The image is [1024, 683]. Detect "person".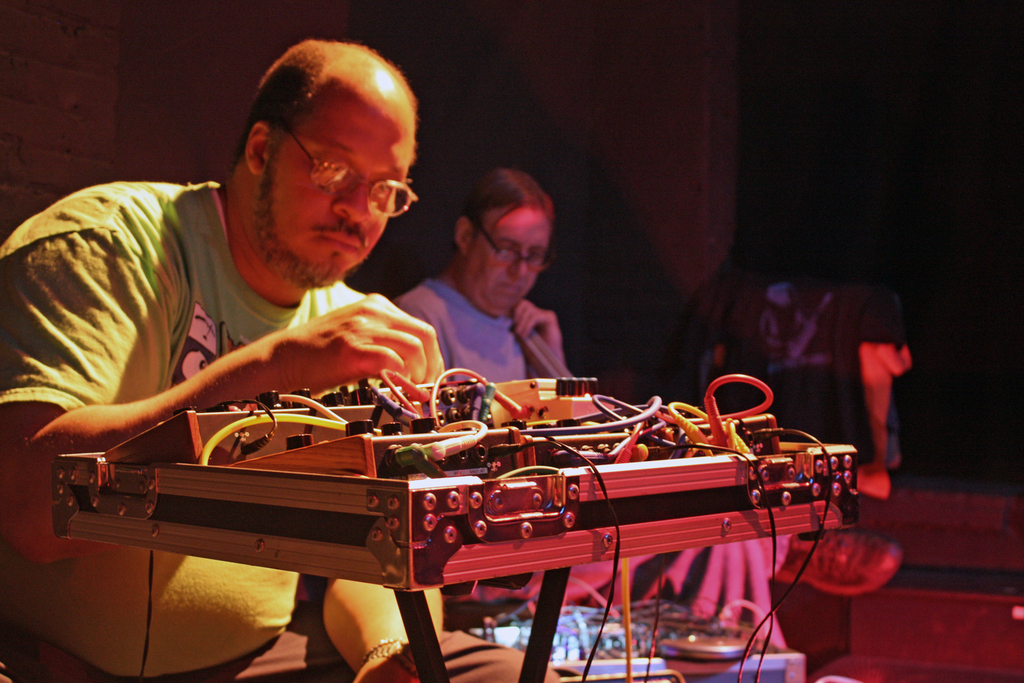
Detection: (0,38,550,682).
